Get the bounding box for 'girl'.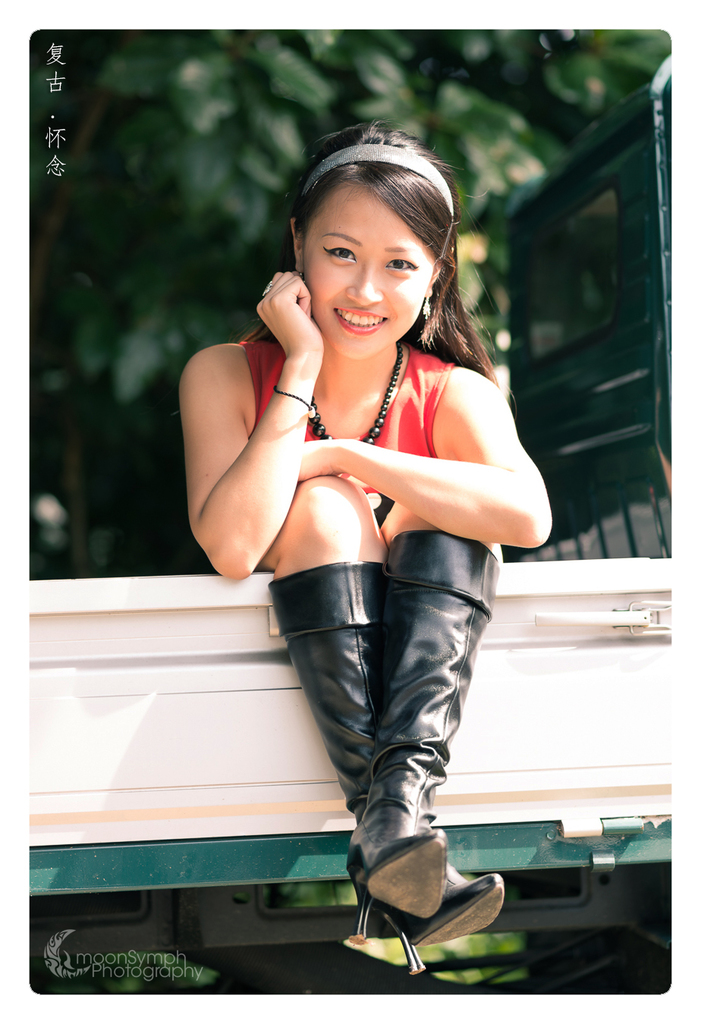
bbox(184, 120, 556, 972).
